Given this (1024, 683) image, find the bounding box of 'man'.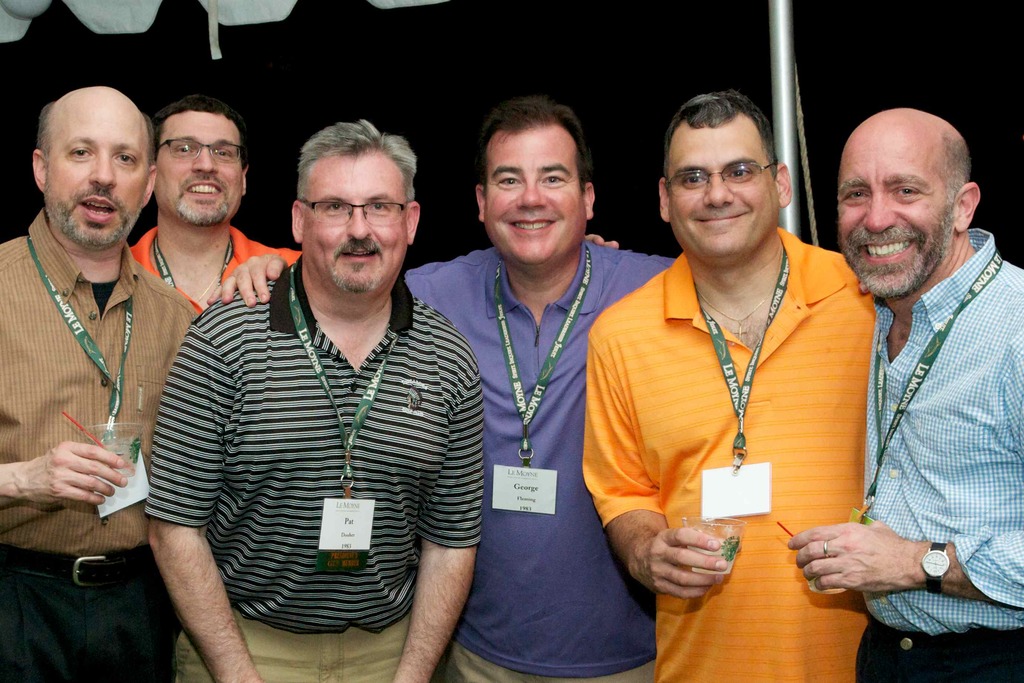
<bbox>127, 95, 626, 314</bbox>.
